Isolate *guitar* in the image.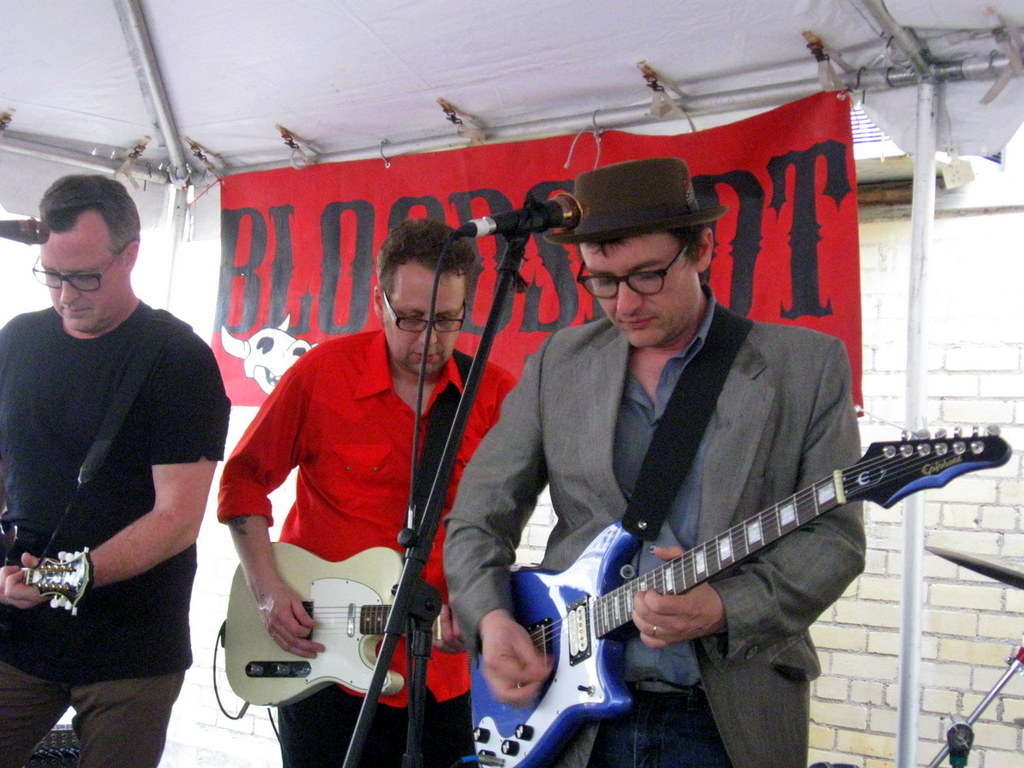
Isolated region: [left=0, top=516, right=97, bottom=615].
